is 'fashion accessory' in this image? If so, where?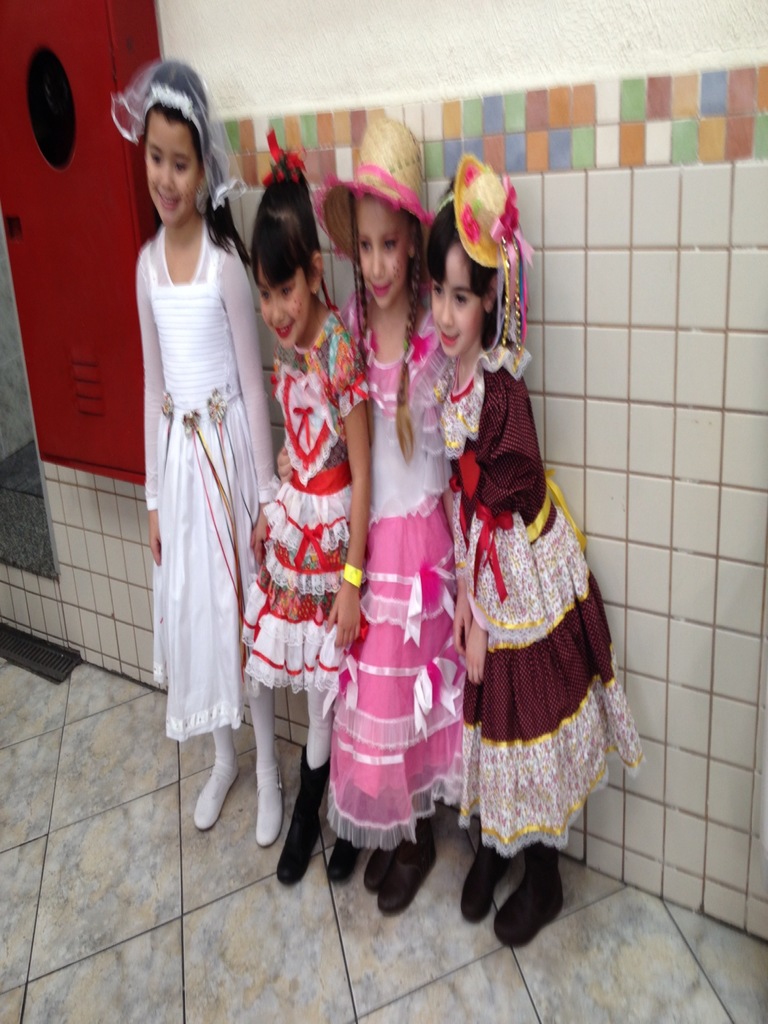
Yes, at (382,827,438,916).
